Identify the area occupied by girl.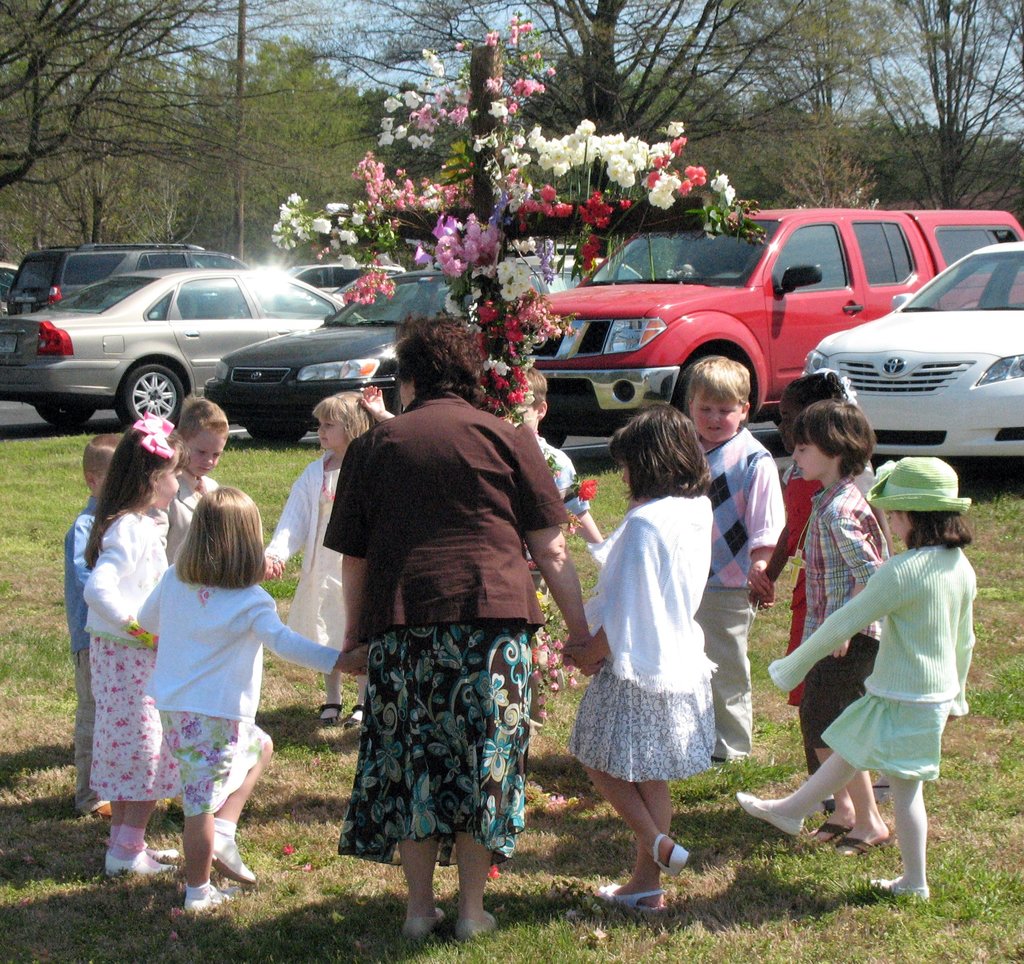
Area: region(85, 408, 185, 879).
